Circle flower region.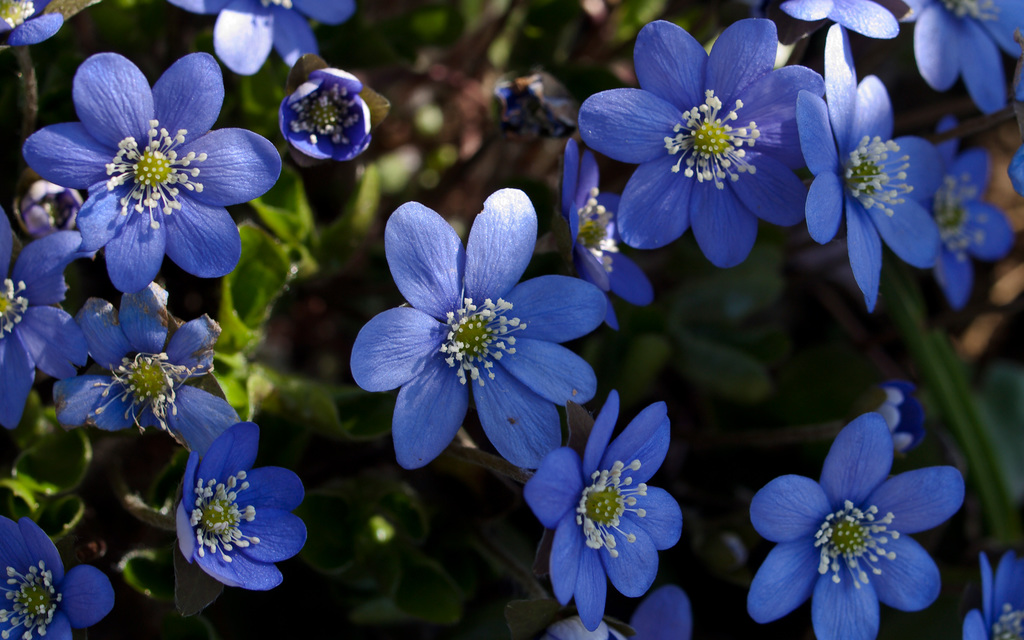
Region: [x1=961, y1=551, x2=1023, y2=639].
